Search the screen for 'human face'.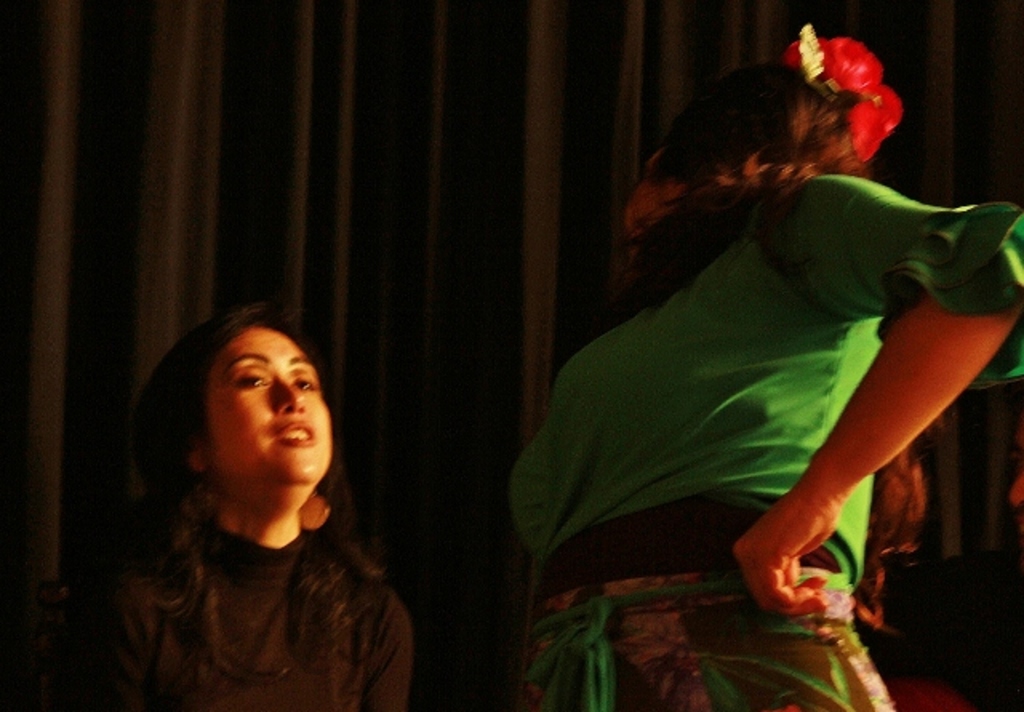
Found at {"x1": 202, "y1": 322, "x2": 331, "y2": 478}.
